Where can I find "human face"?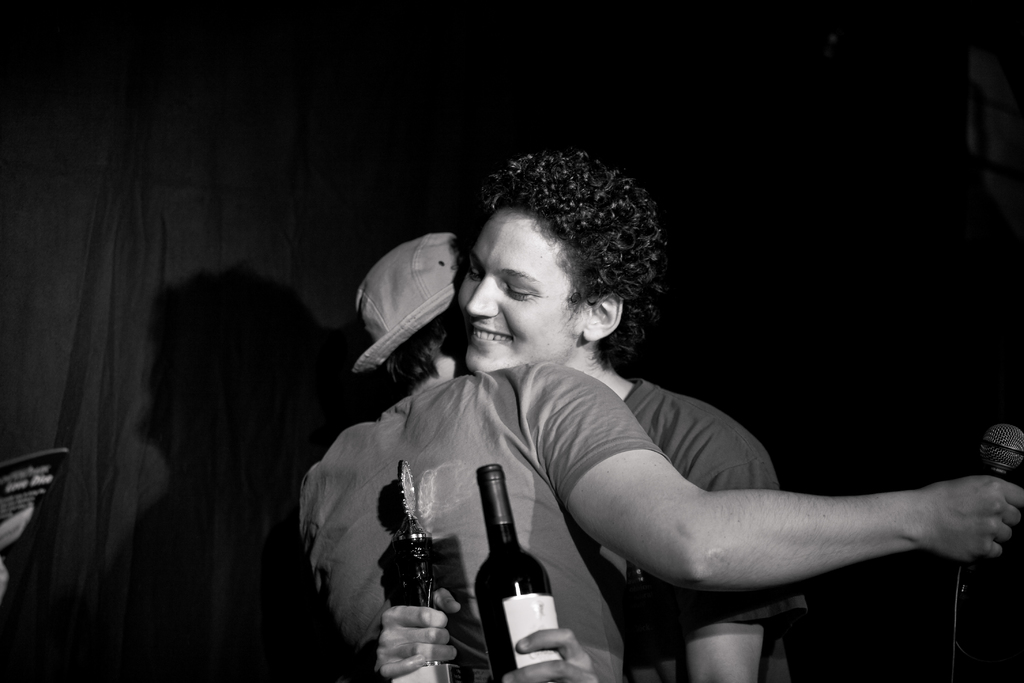
You can find it at [x1=452, y1=201, x2=604, y2=381].
